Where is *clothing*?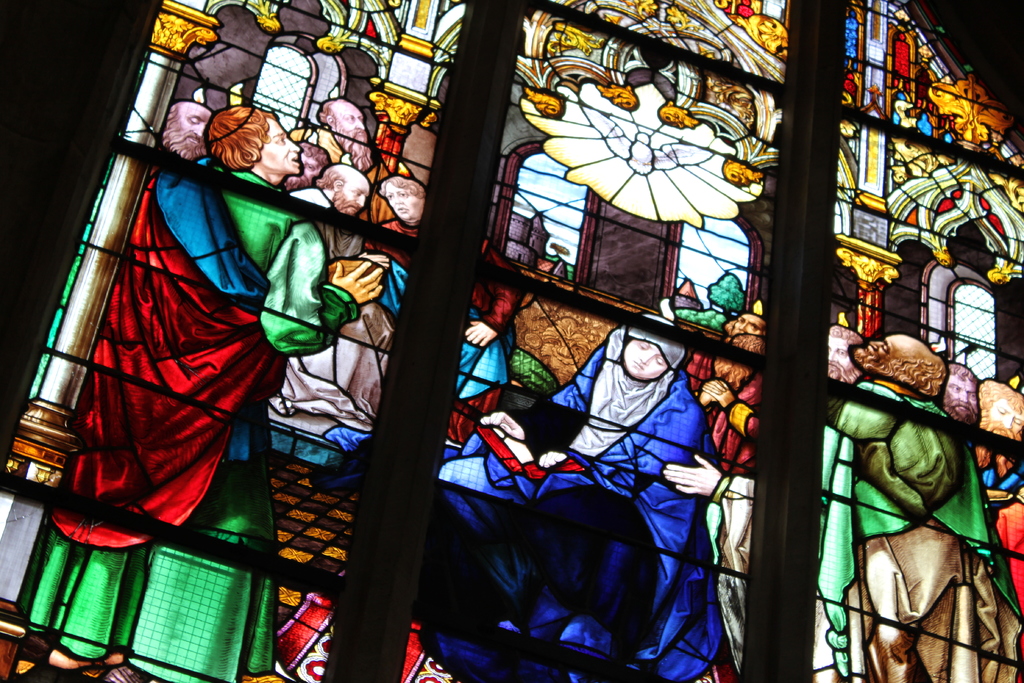
select_region(410, 314, 722, 682).
